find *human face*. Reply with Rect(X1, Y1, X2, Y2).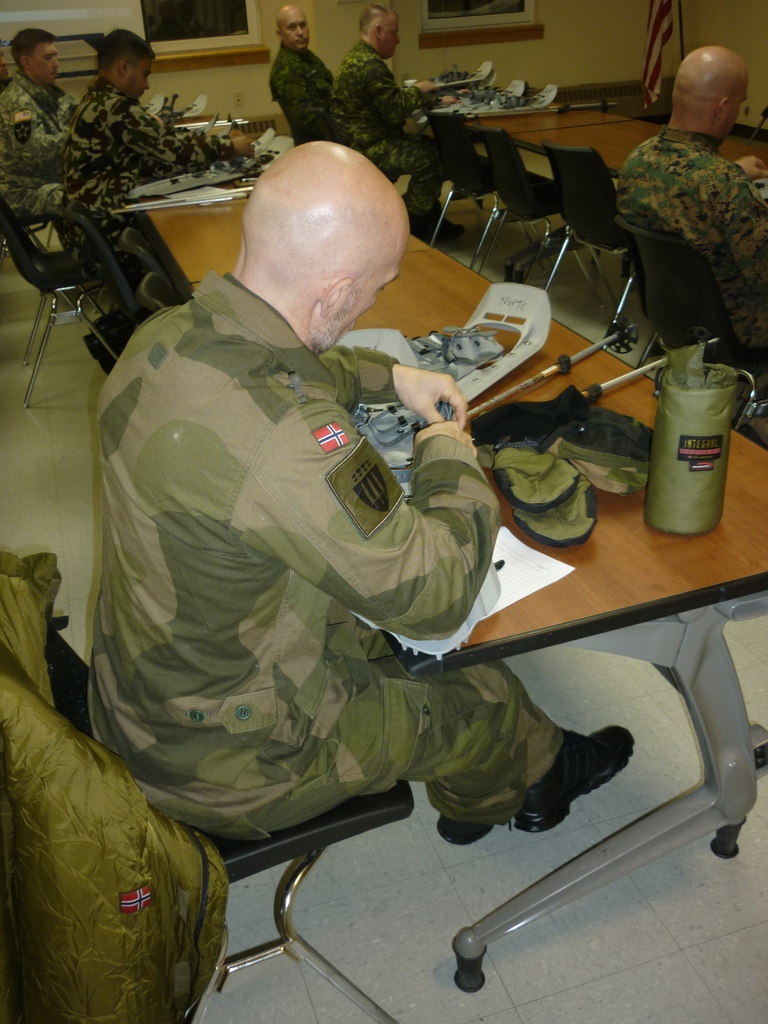
Rect(29, 35, 60, 78).
